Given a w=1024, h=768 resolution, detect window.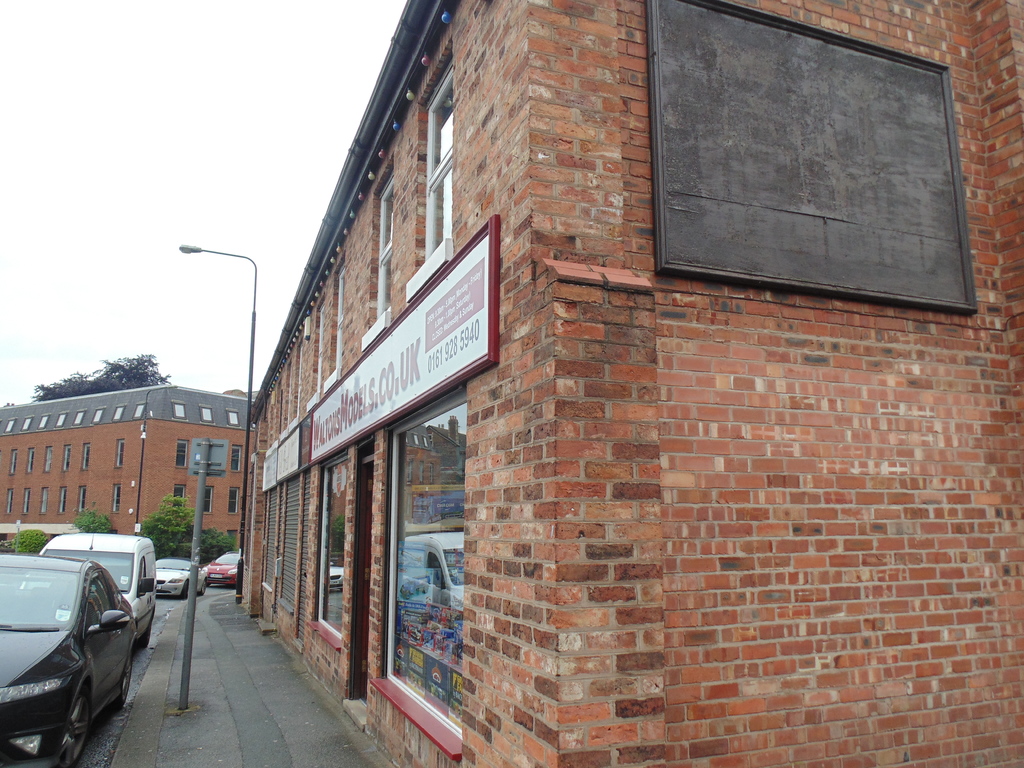
<bbox>176, 437, 189, 469</bbox>.
